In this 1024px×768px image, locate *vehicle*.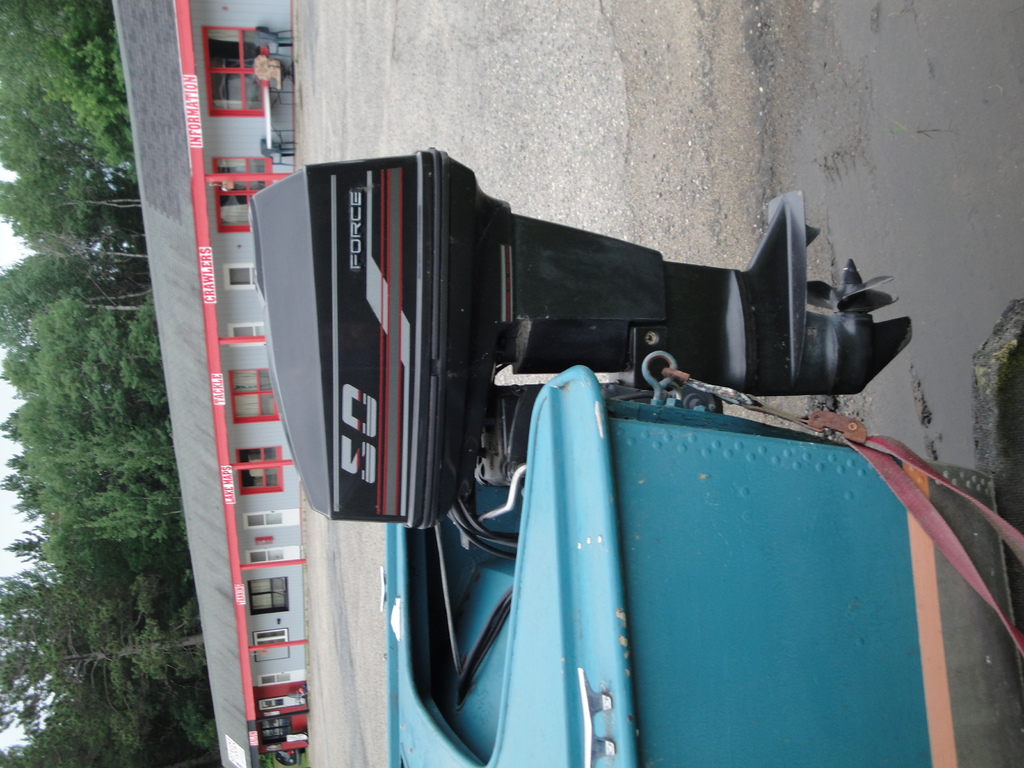
Bounding box: x1=205 y1=117 x2=985 y2=757.
